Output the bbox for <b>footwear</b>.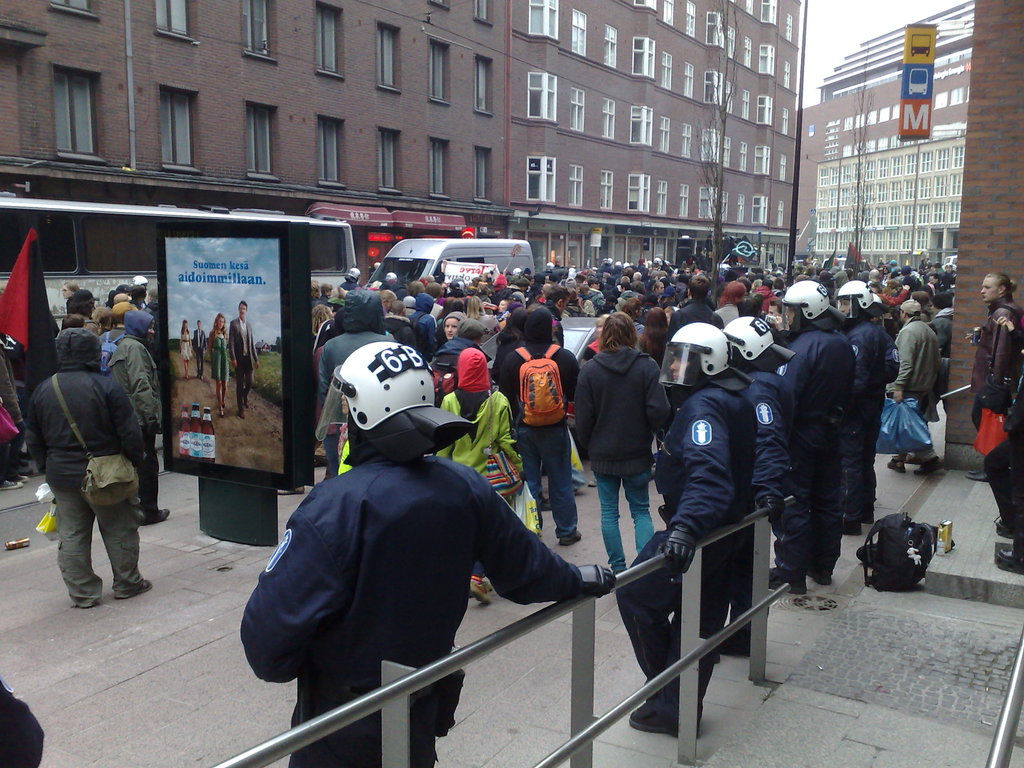
(628, 700, 684, 739).
